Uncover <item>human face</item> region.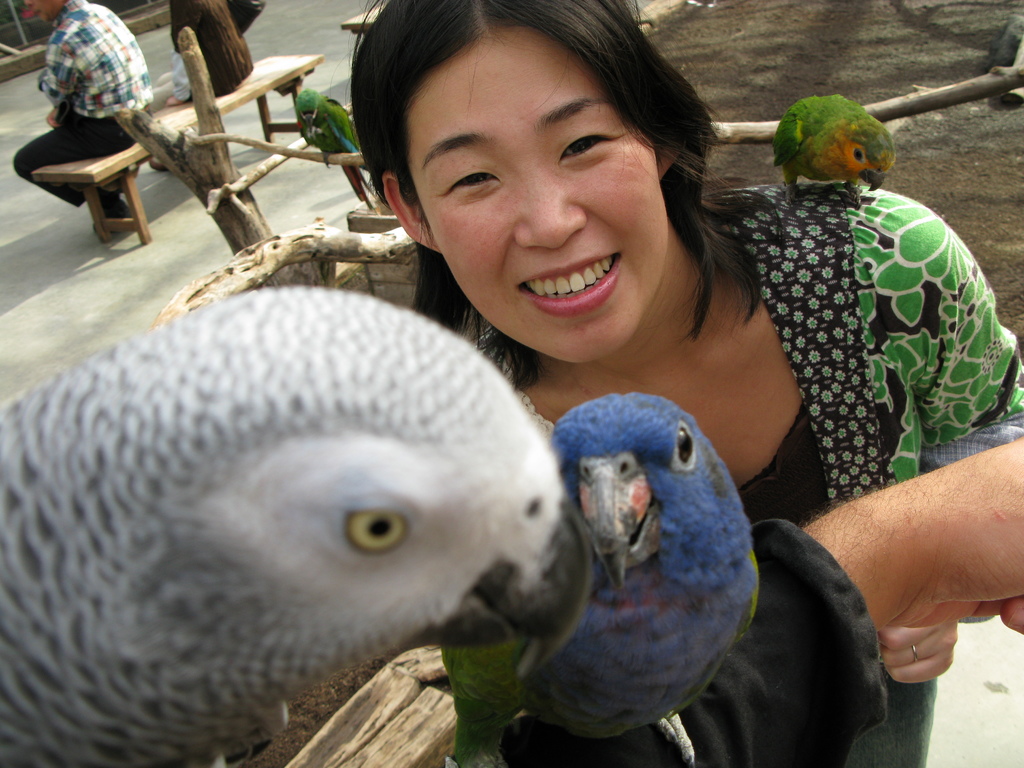
Uncovered: x1=417 y1=29 x2=662 y2=362.
